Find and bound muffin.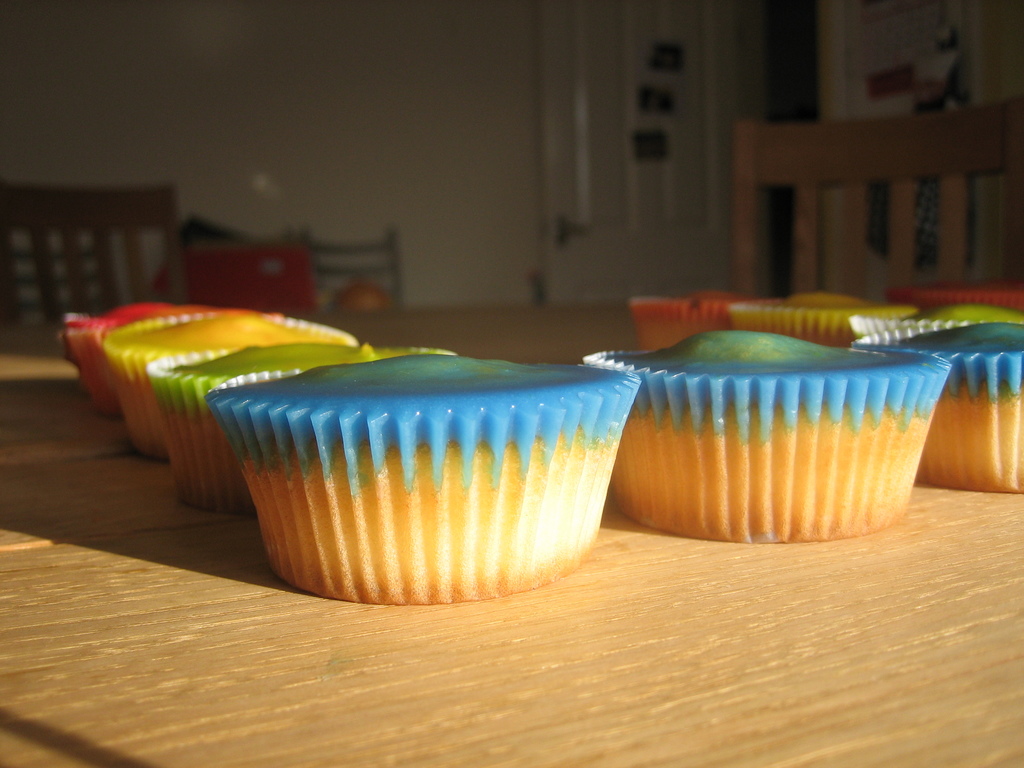
Bound: region(193, 349, 645, 607).
